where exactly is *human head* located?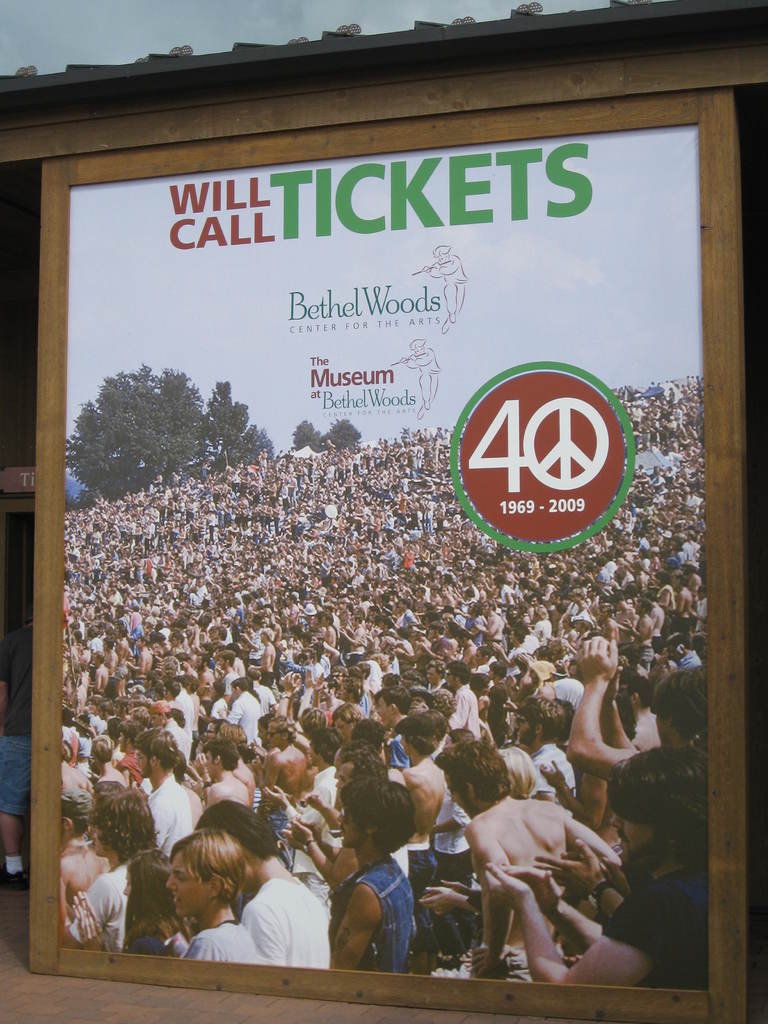
Its bounding box is left=319, top=678, right=338, bottom=698.
